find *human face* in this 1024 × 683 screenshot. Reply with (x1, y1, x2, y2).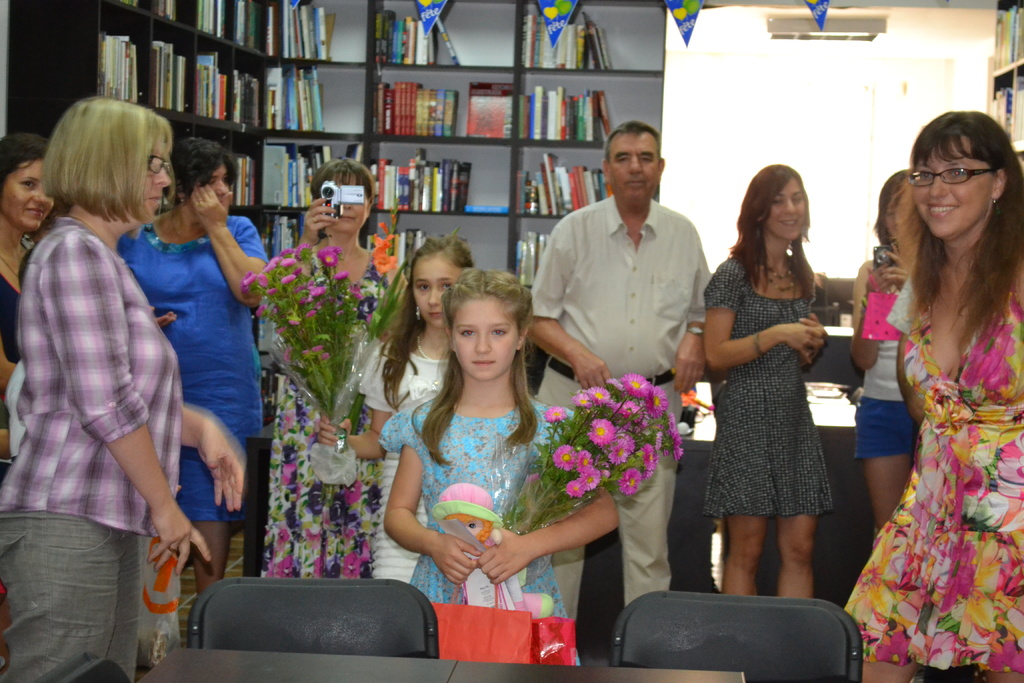
(328, 176, 367, 229).
